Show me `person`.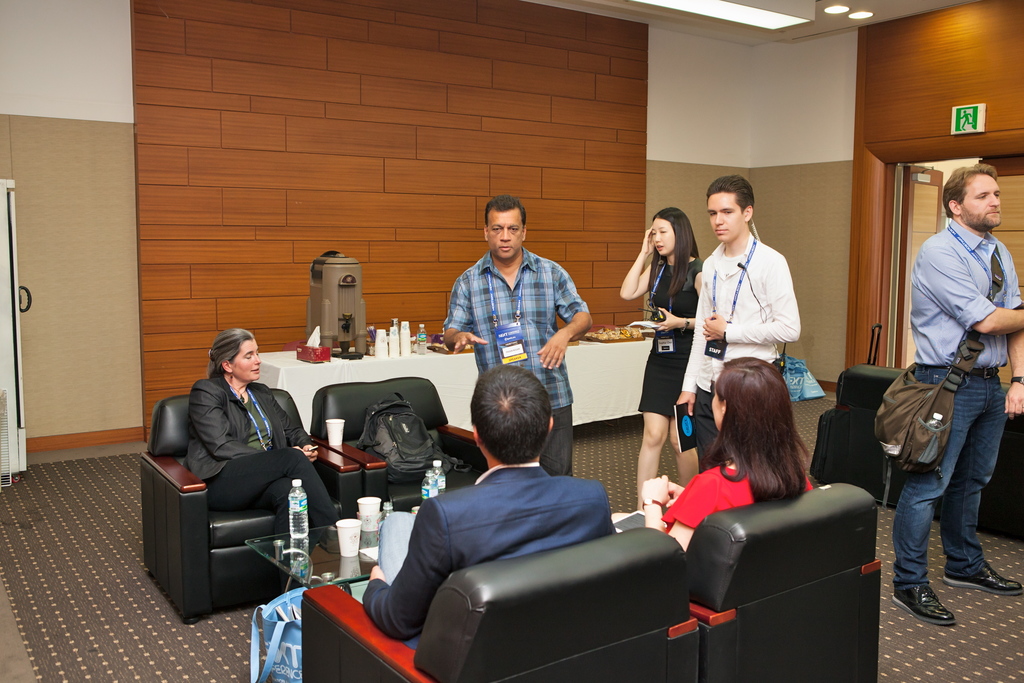
`person` is here: 362 361 614 649.
